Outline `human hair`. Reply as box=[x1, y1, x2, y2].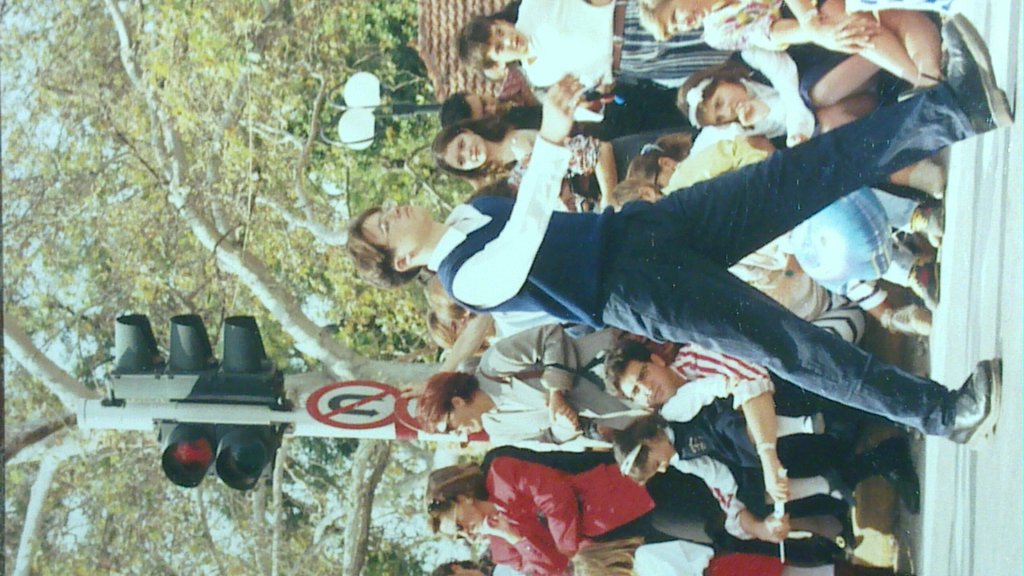
box=[611, 419, 666, 487].
